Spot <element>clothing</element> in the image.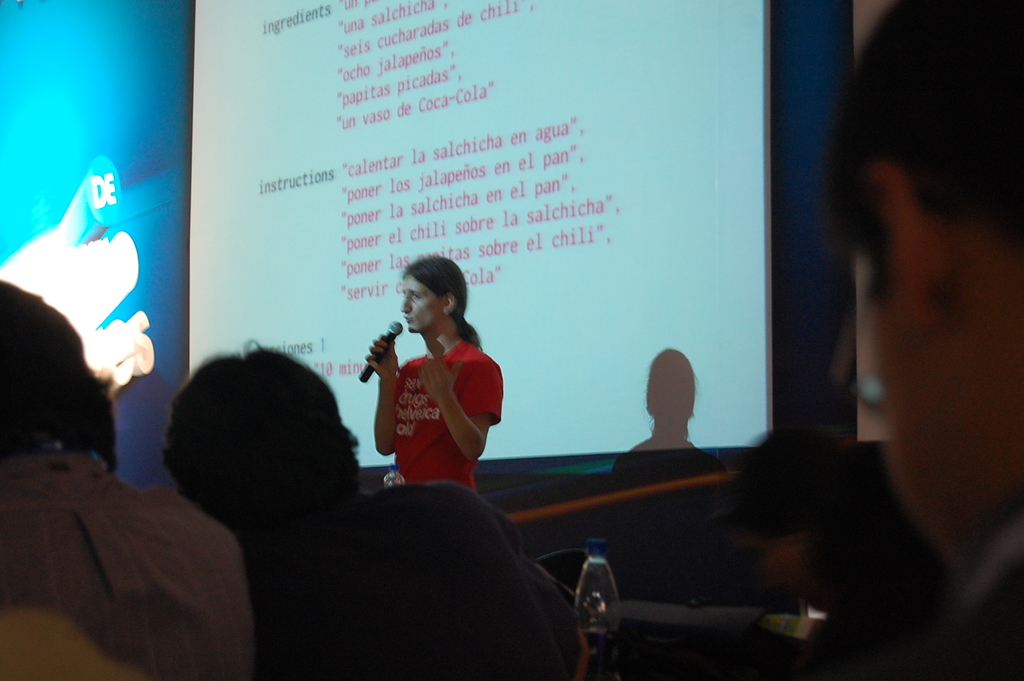
<element>clothing</element> found at rect(0, 452, 249, 680).
